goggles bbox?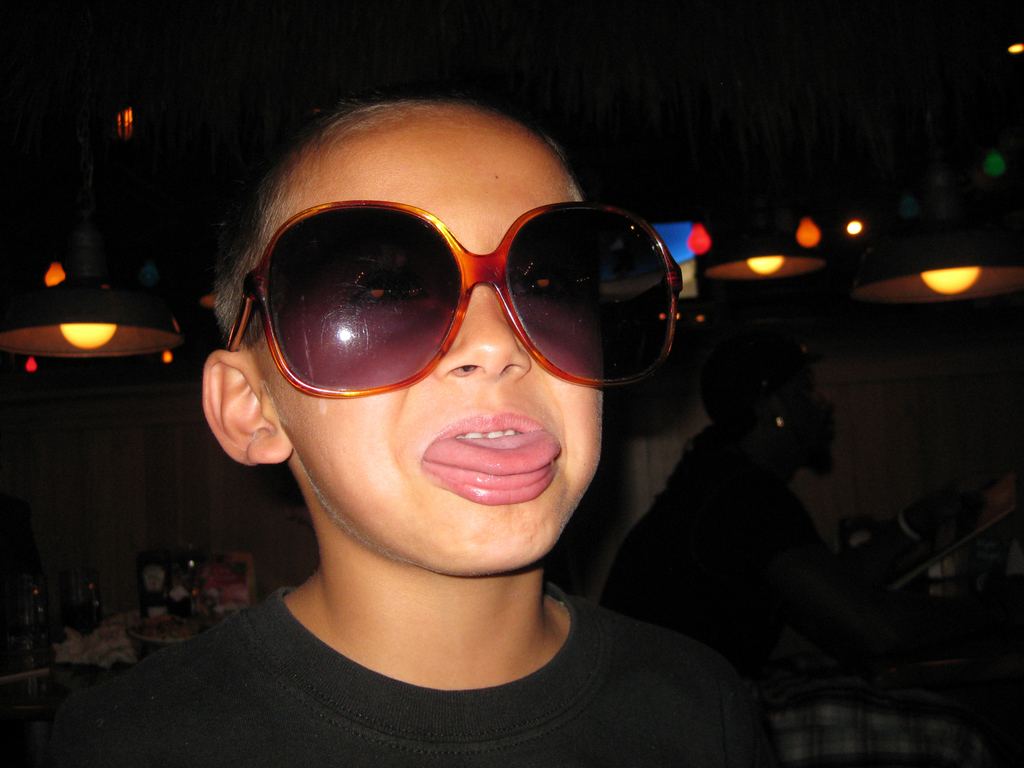
rect(216, 193, 693, 406)
